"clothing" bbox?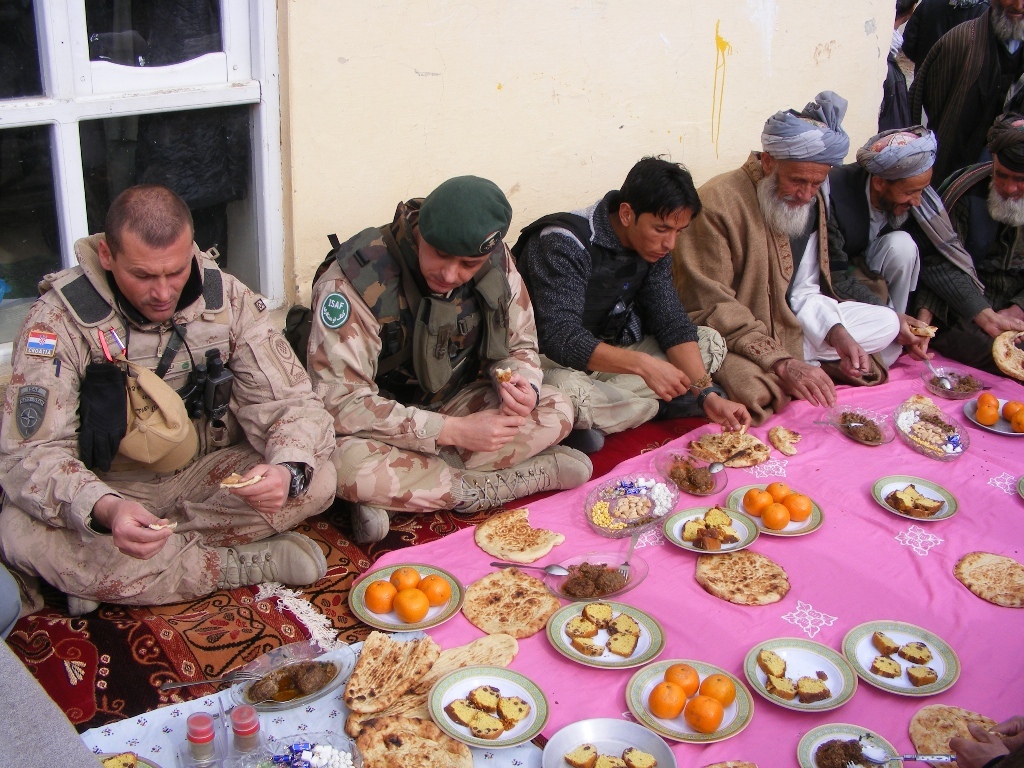
locate(21, 222, 308, 637)
